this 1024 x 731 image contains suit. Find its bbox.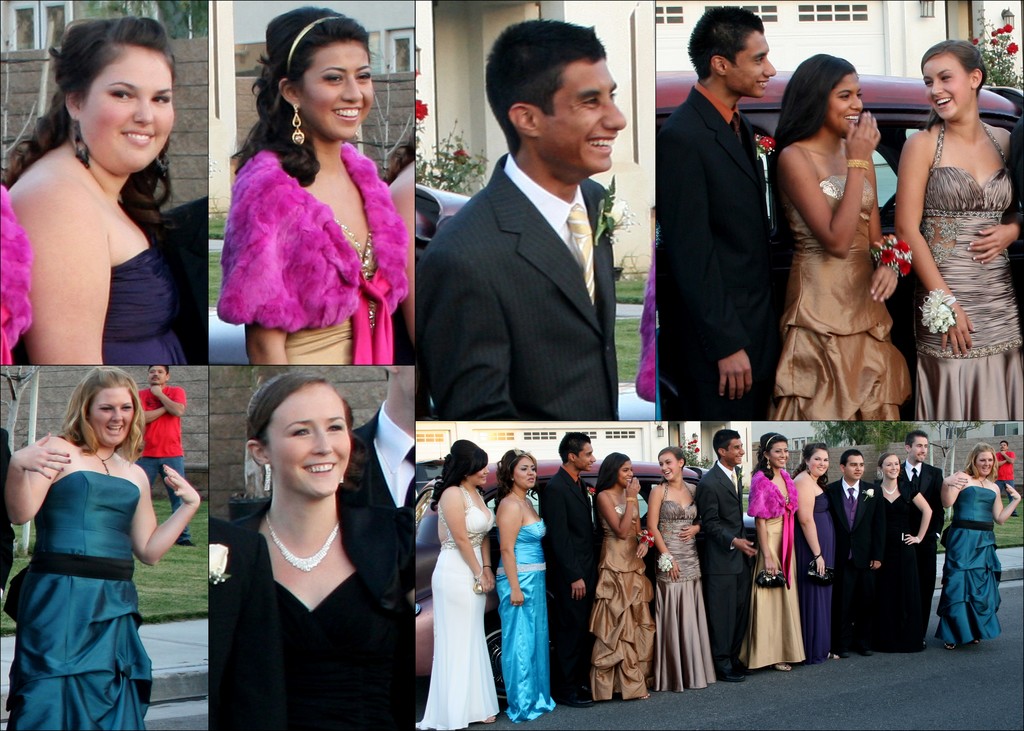
bbox=(900, 461, 940, 624).
